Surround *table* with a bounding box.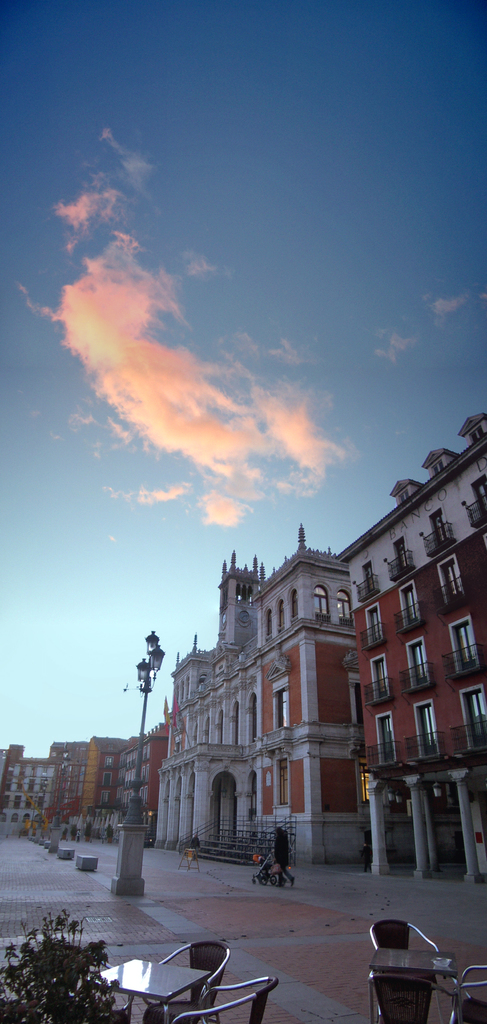
pyautogui.locateOnScreen(365, 945, 463, 1023).
